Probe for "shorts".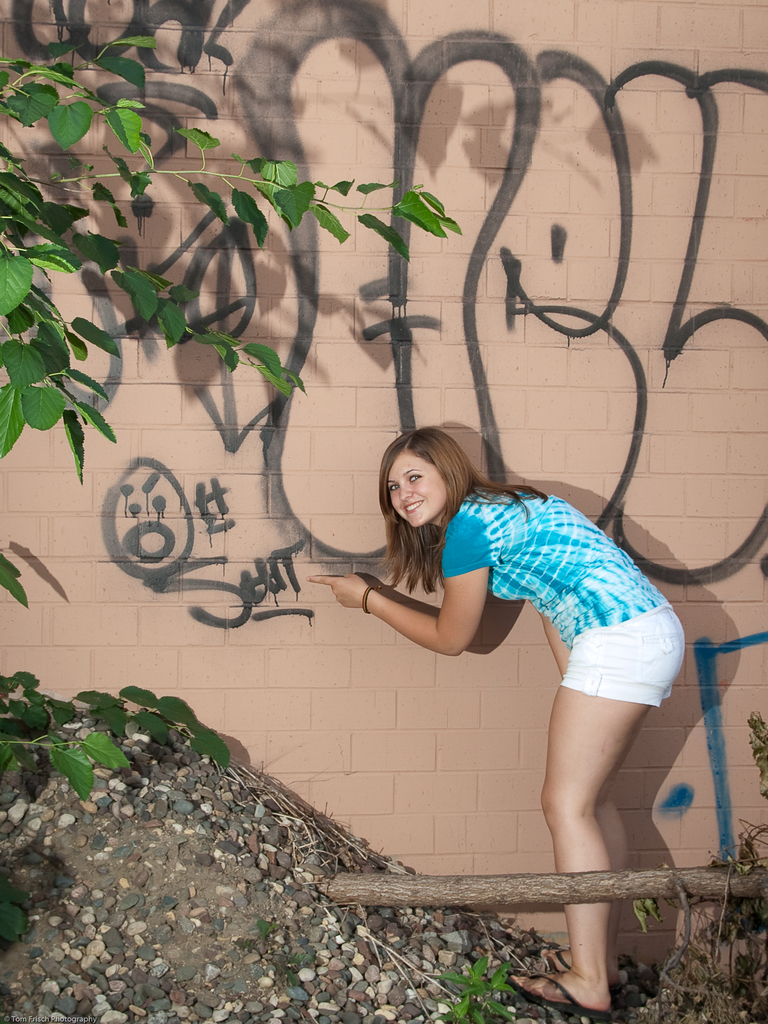
Probe result: pyautogui.locateOnScreen(556, 601, 688, 700).
